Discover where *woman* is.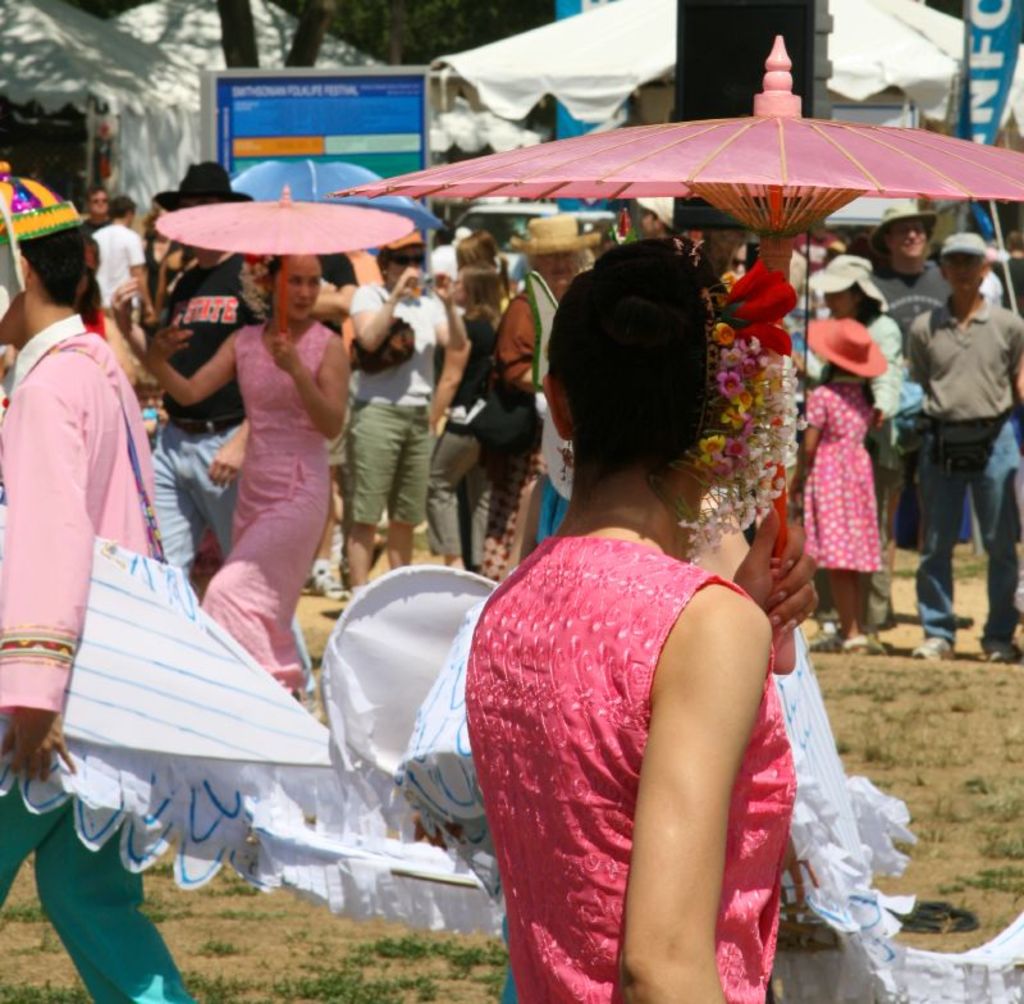
Discovered at [left=152, top=242, right=344, bottom=680].
